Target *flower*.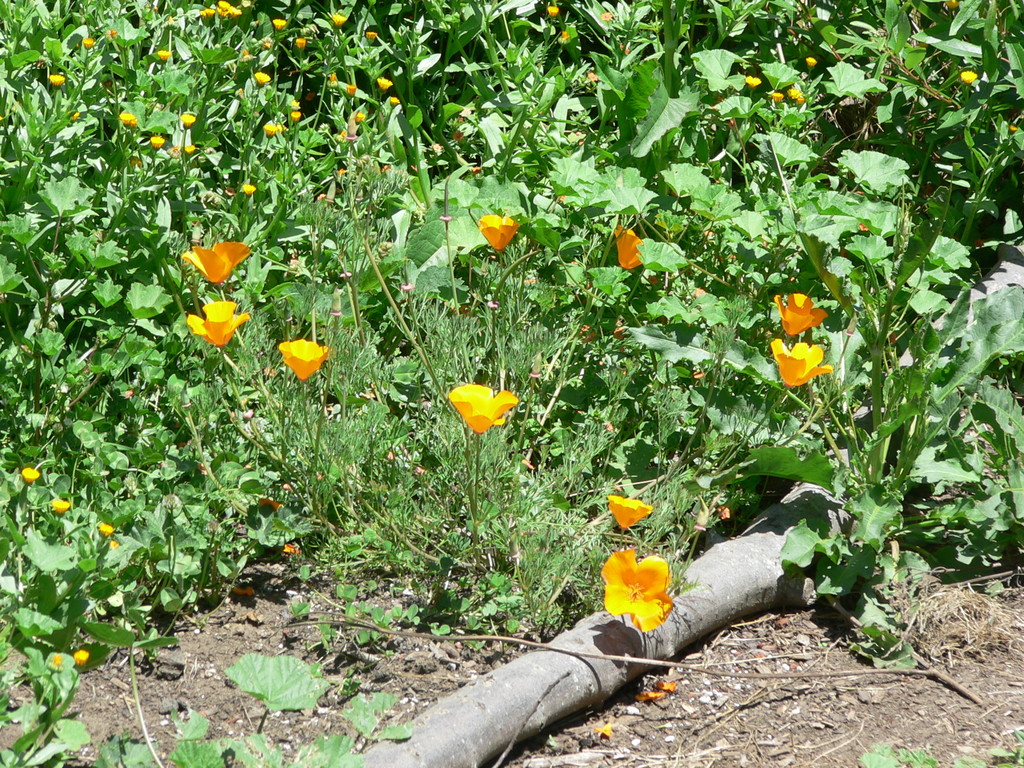
Target region: rect(114, 110, 136, 130).
